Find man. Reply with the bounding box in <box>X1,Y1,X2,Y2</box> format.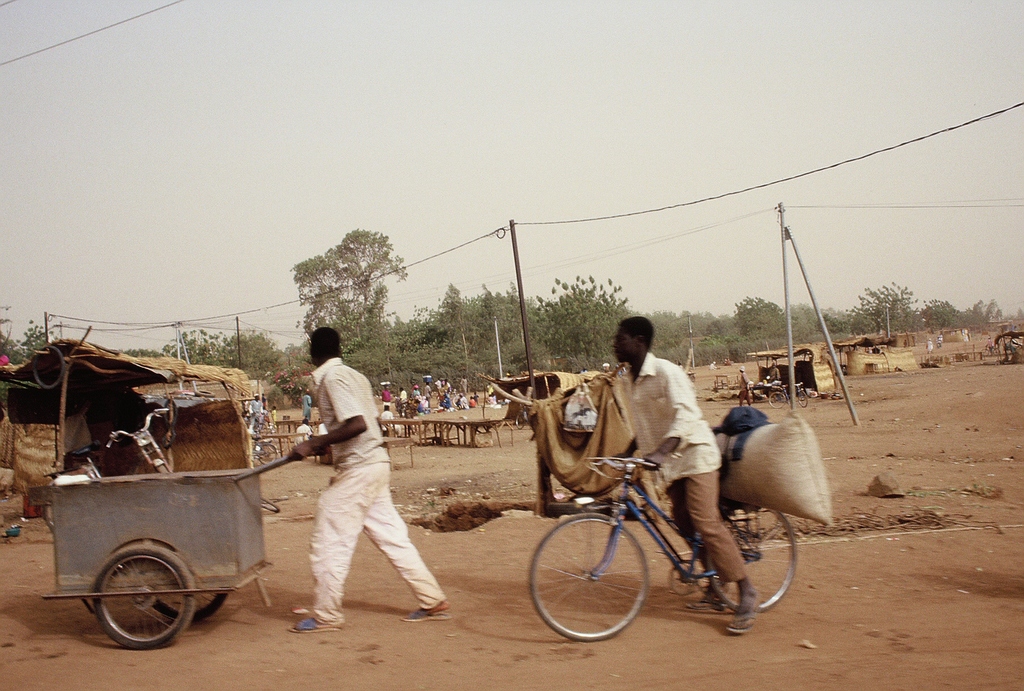
<box>605,361,611,373</box>.
